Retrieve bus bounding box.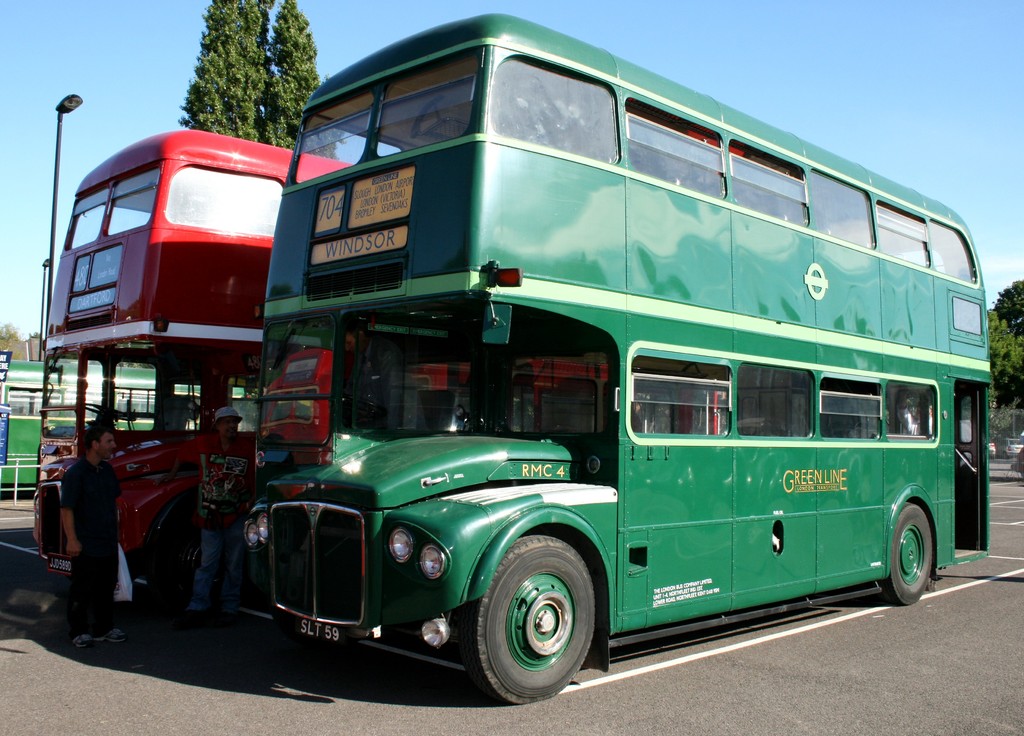
Bounding box: <region>221, 11, 993, 702</region>.
